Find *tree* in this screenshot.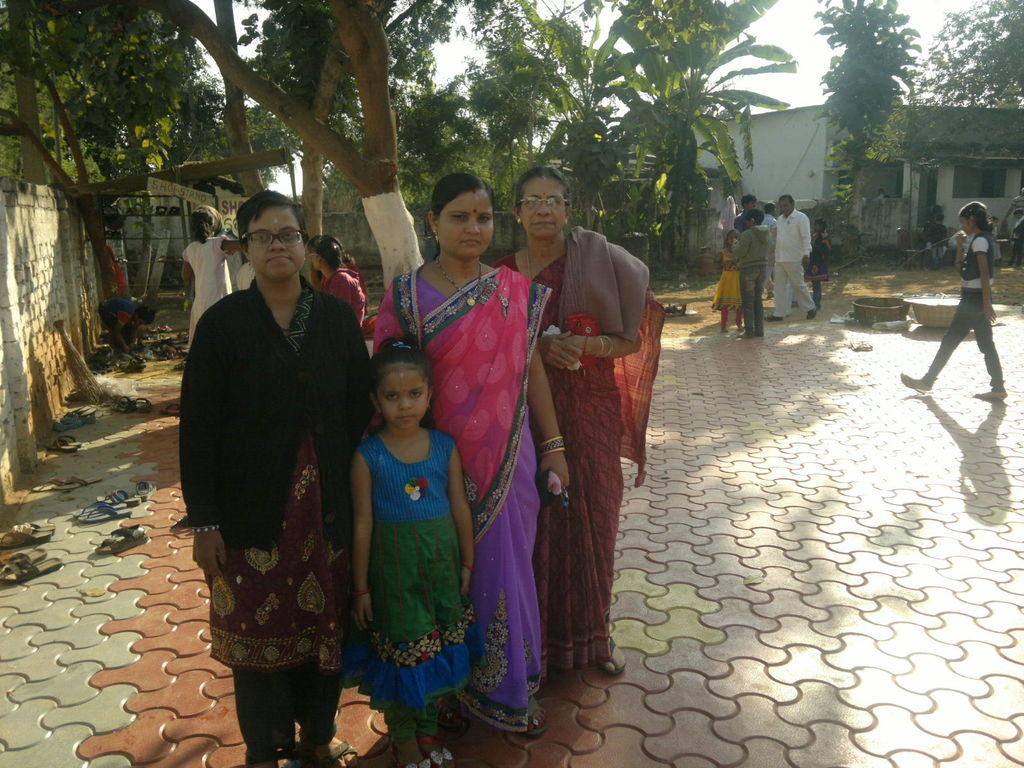
The bounding box for *tree* is 408, 3, 727, 243.
